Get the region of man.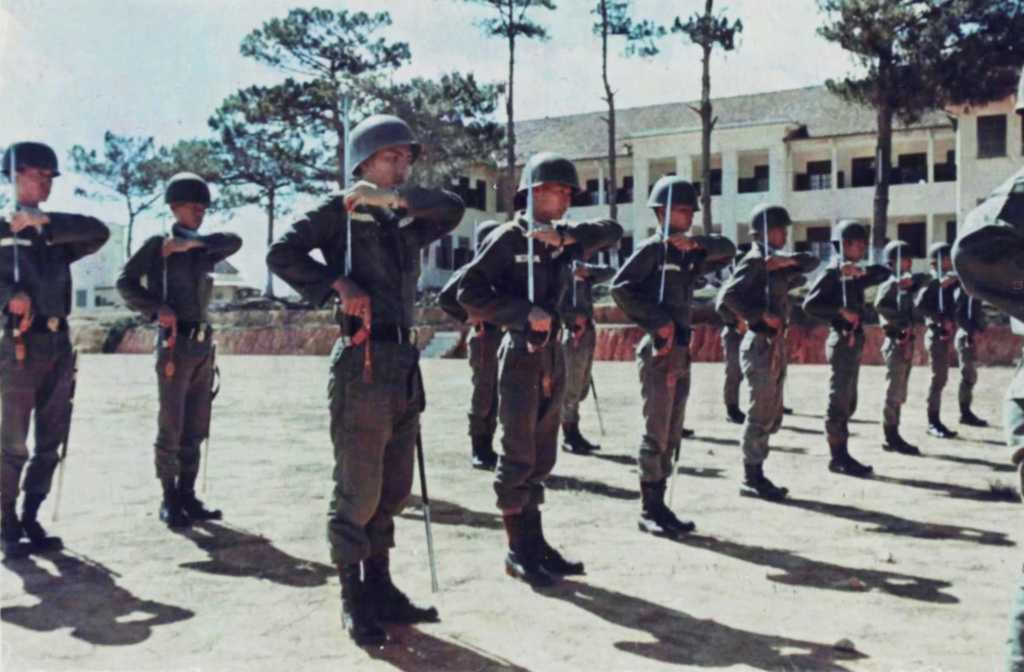
{"x1": 608, "y1": 176, "x2": 738, "y2": 539}.
